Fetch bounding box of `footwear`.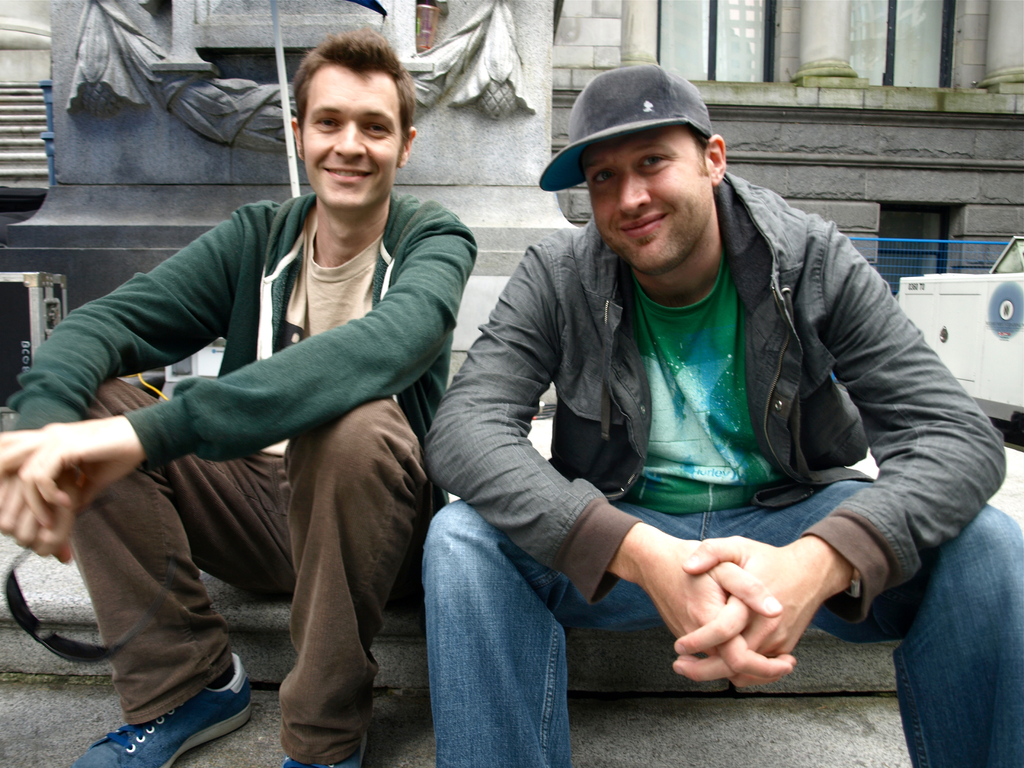
Bbox: BBox(94, 627, 251, 751).
